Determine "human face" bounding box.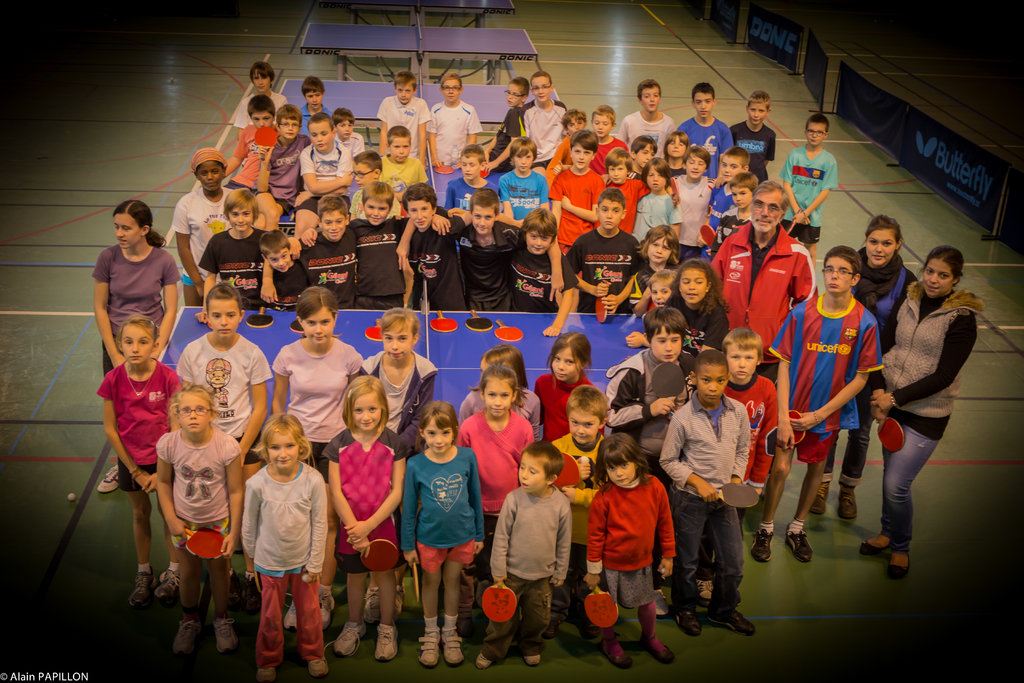
Determined: (399,193,431,234).
